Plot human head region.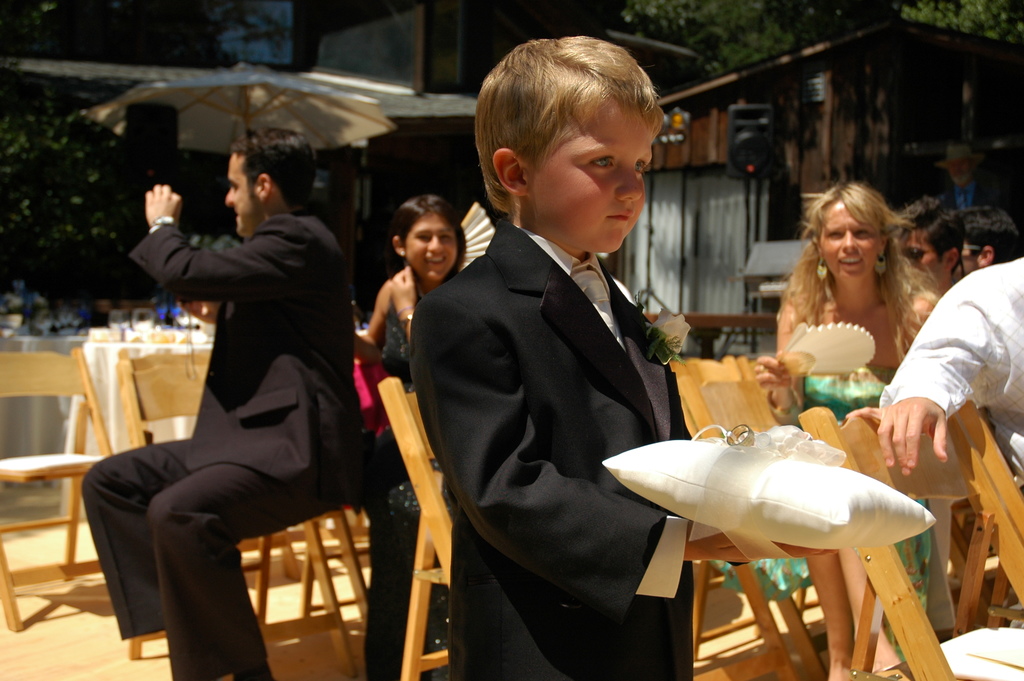
Plotted at x1=894 y1=193 x2=964 y2=291.
